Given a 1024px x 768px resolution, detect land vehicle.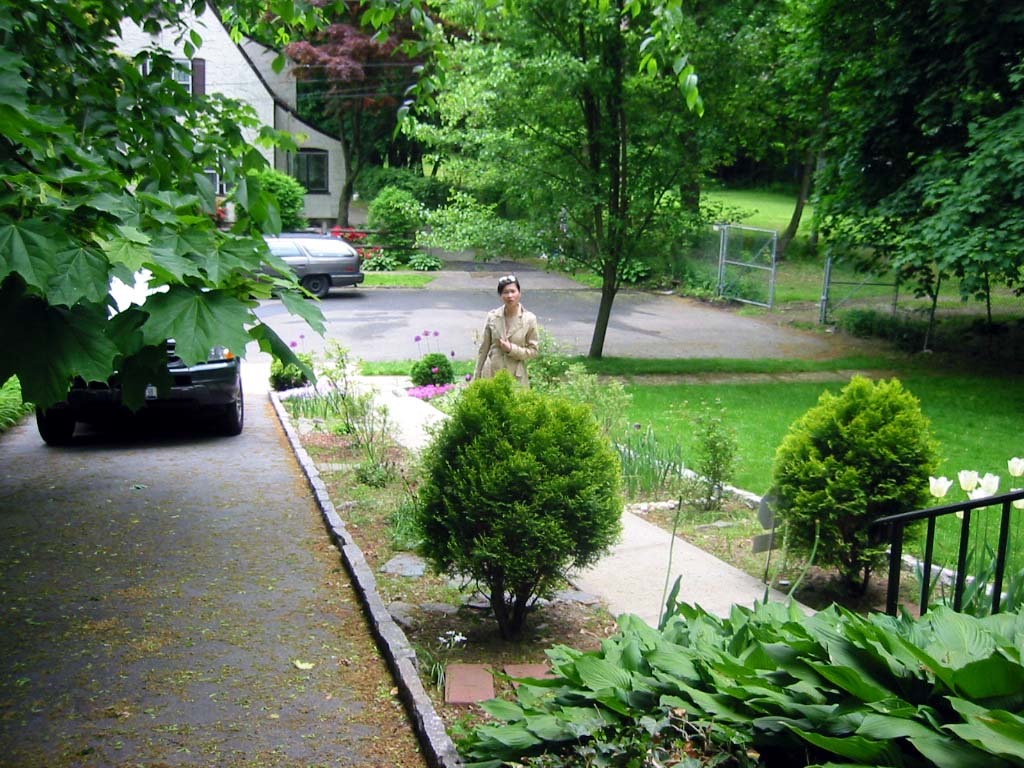
[35,262,248,439].
